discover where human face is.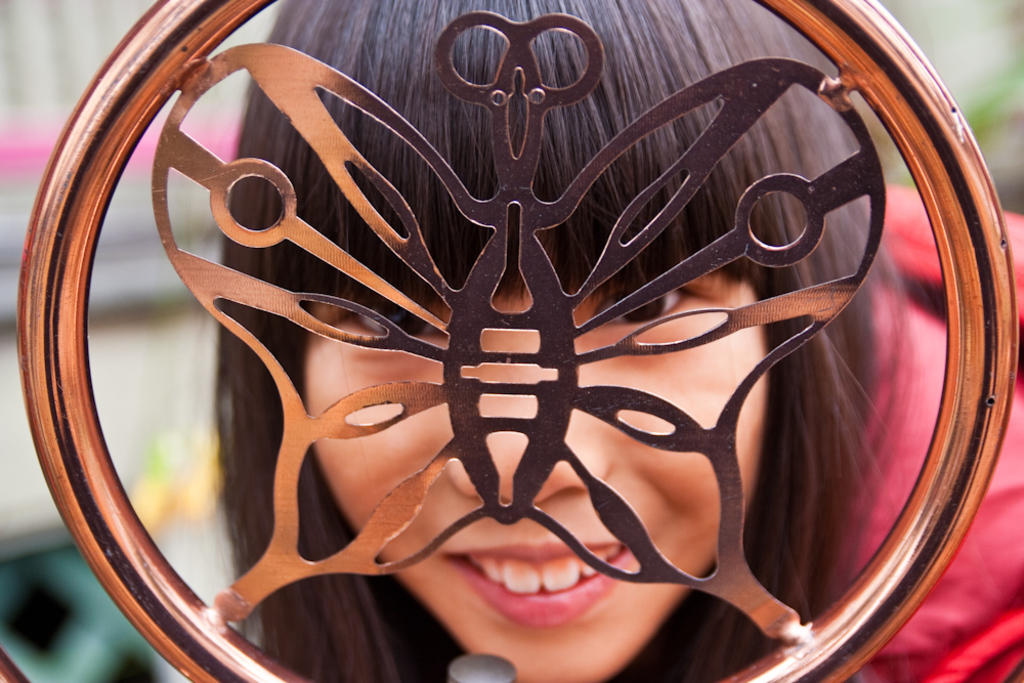
Discovered at locate(303, 276, 764, 682).
